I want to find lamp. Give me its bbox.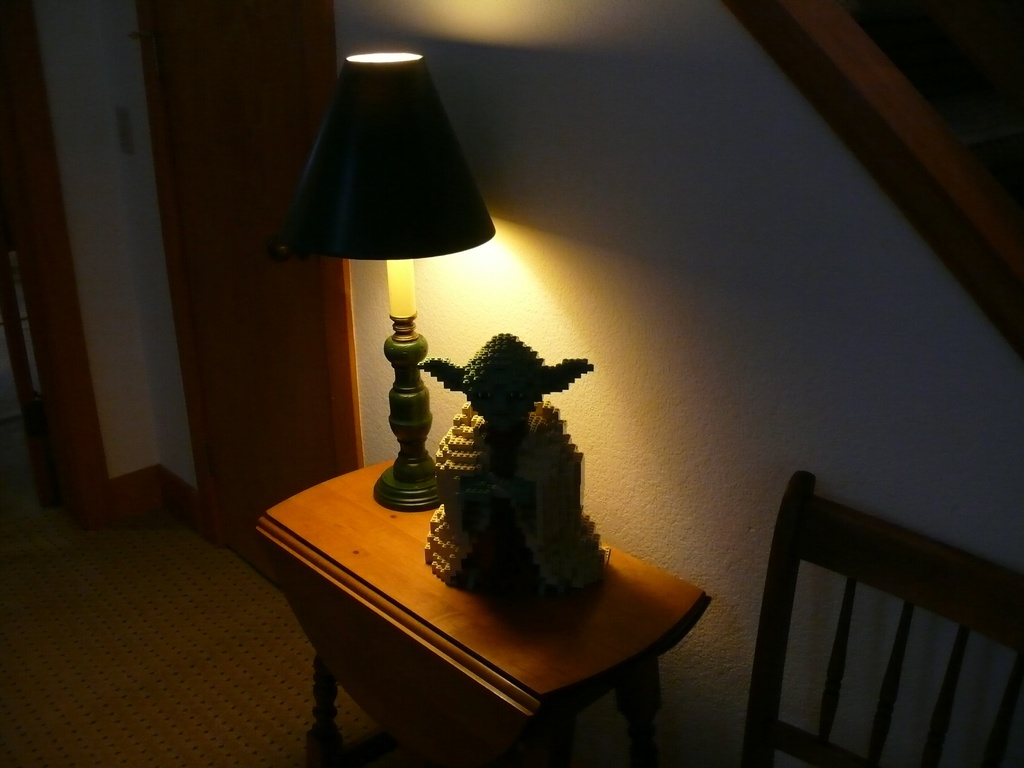
<region>301, 47, 495, 511</region>.
